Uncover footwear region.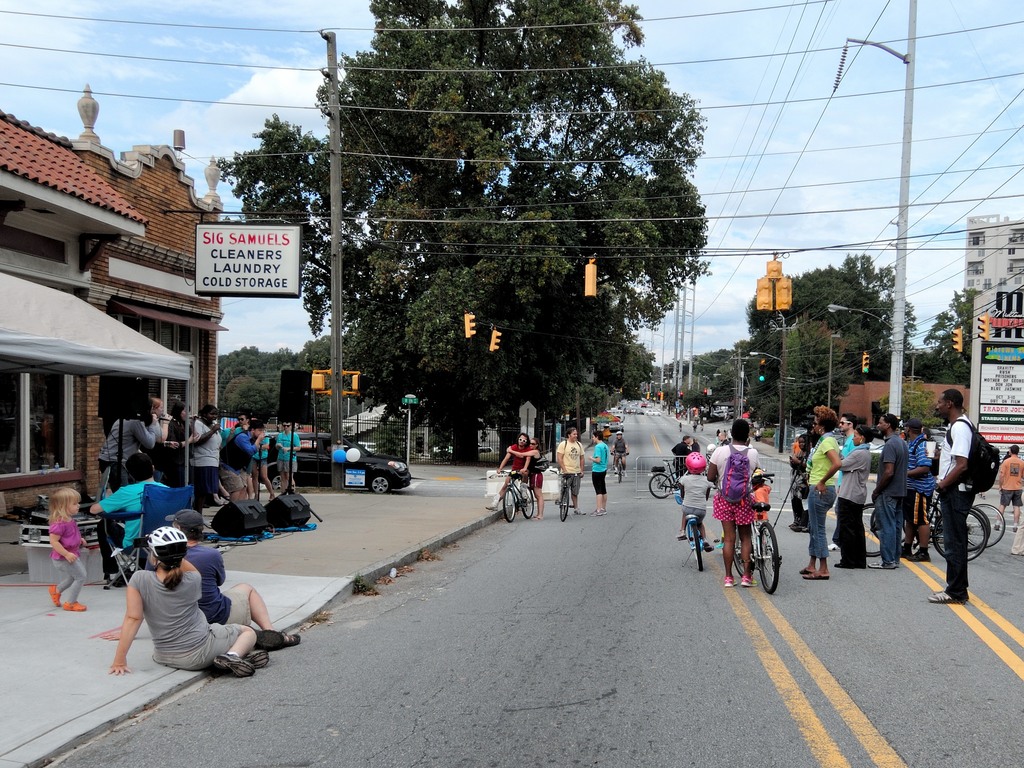
Uncovered: (602, 508, 607, 516).
